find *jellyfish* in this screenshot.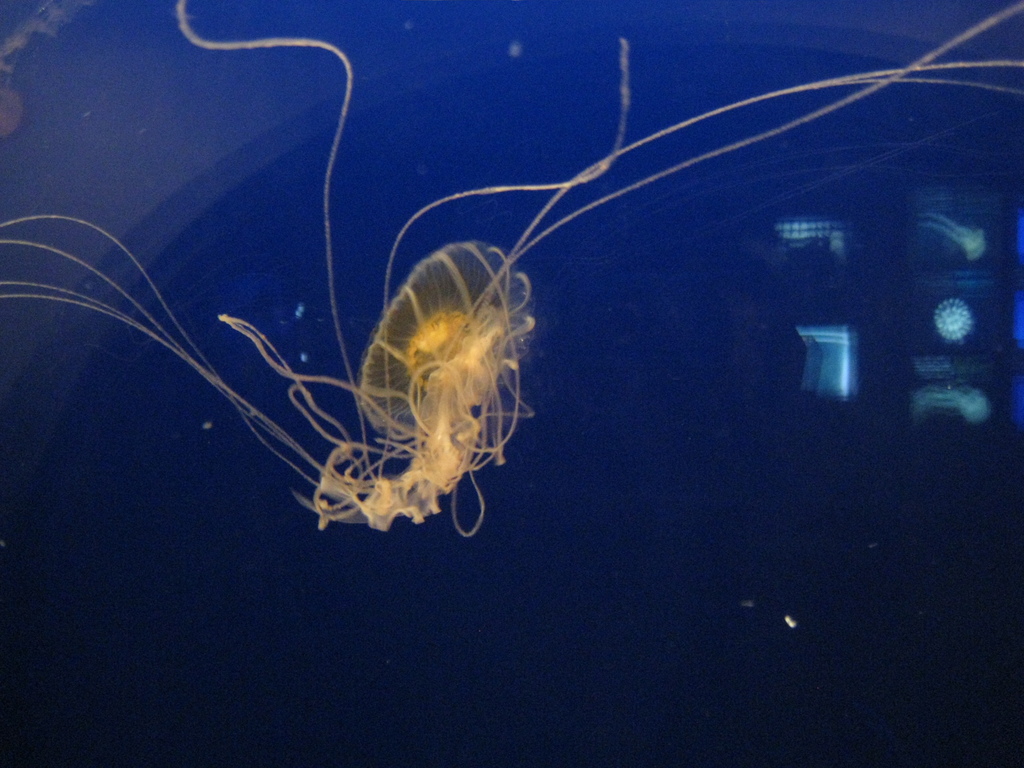
The bounding box for *jellyfish* is pyautogui.locateOnScreen(69, 43, 959, 602).
